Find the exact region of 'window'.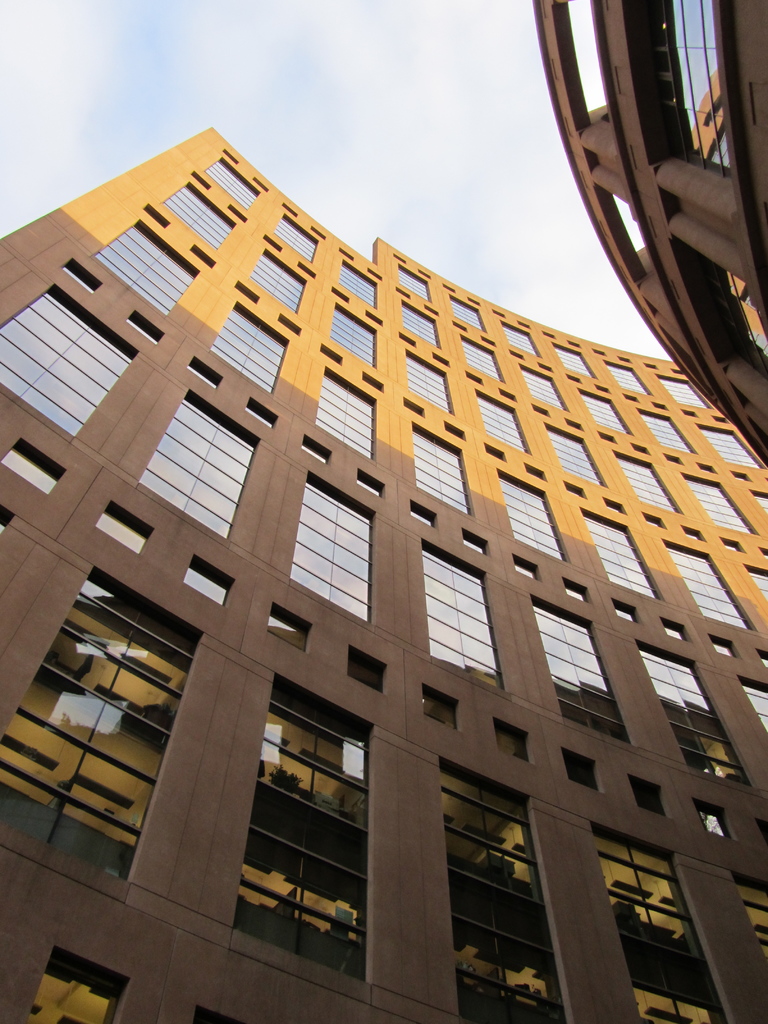
Exact region: detection(406, 421, 481, 527).
